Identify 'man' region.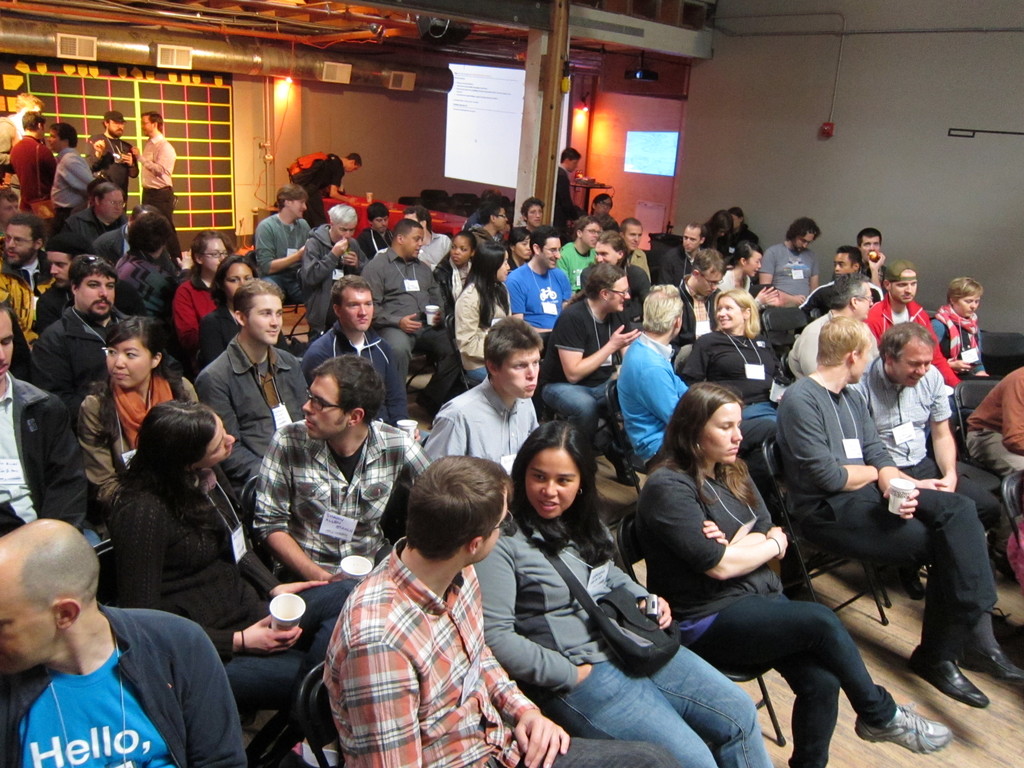
Region: [x1=858, y1=228, x2=895, y2=292].
